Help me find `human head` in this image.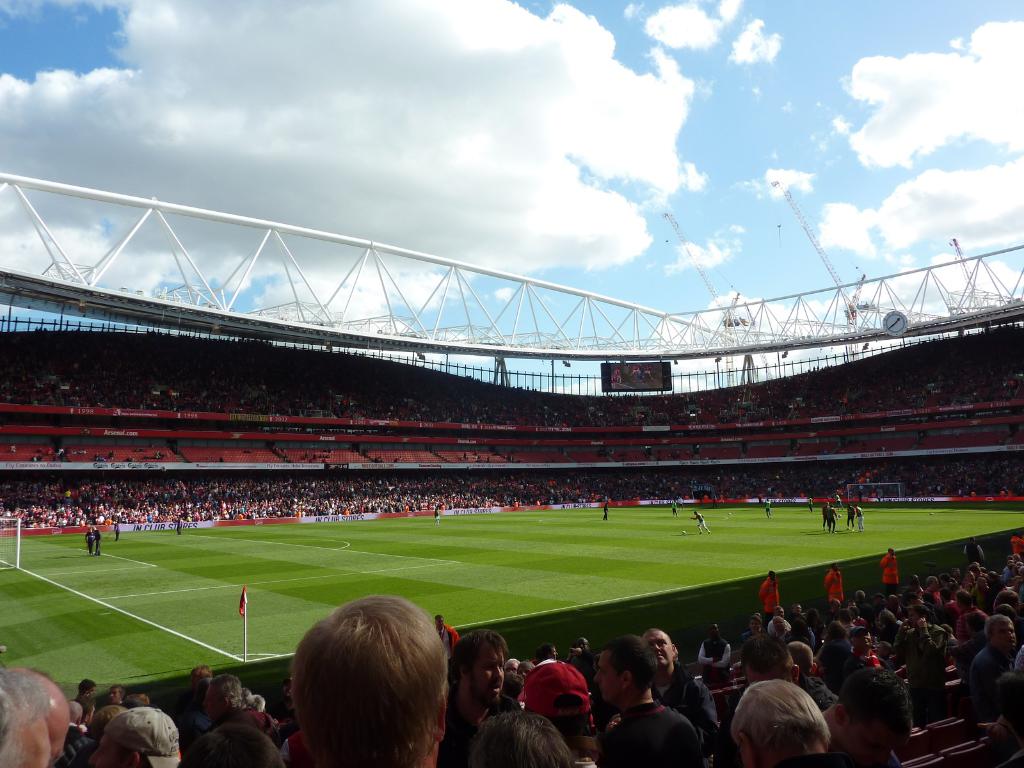
Found it: Rect(641, 629, 676, 668).
